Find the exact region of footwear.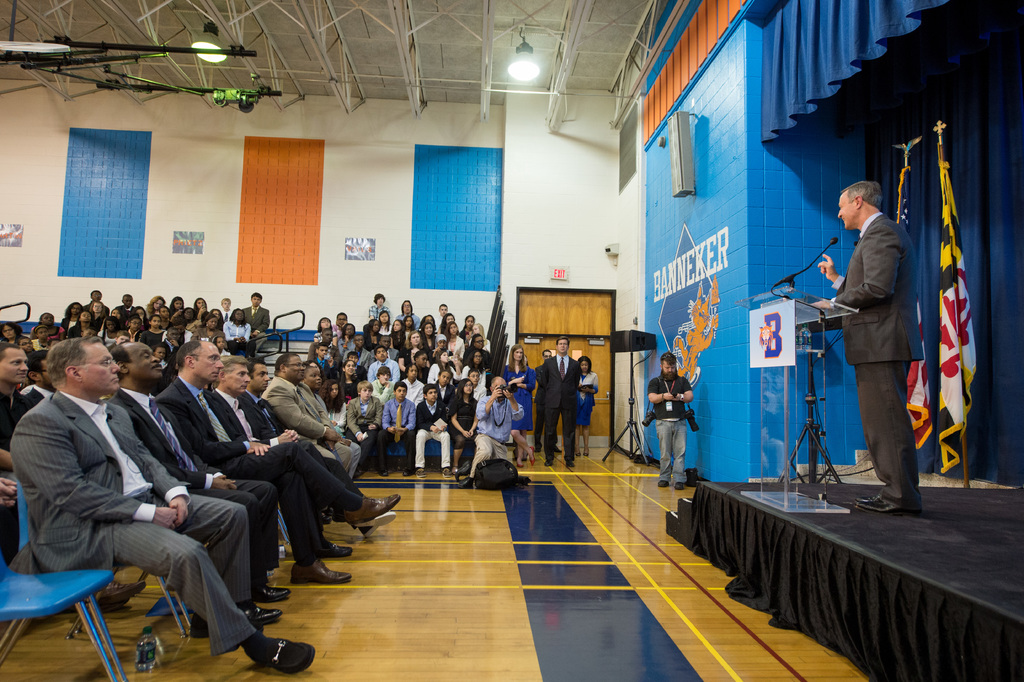
Exact region: <bbox>845, 488, 885, 501</bbox>.
